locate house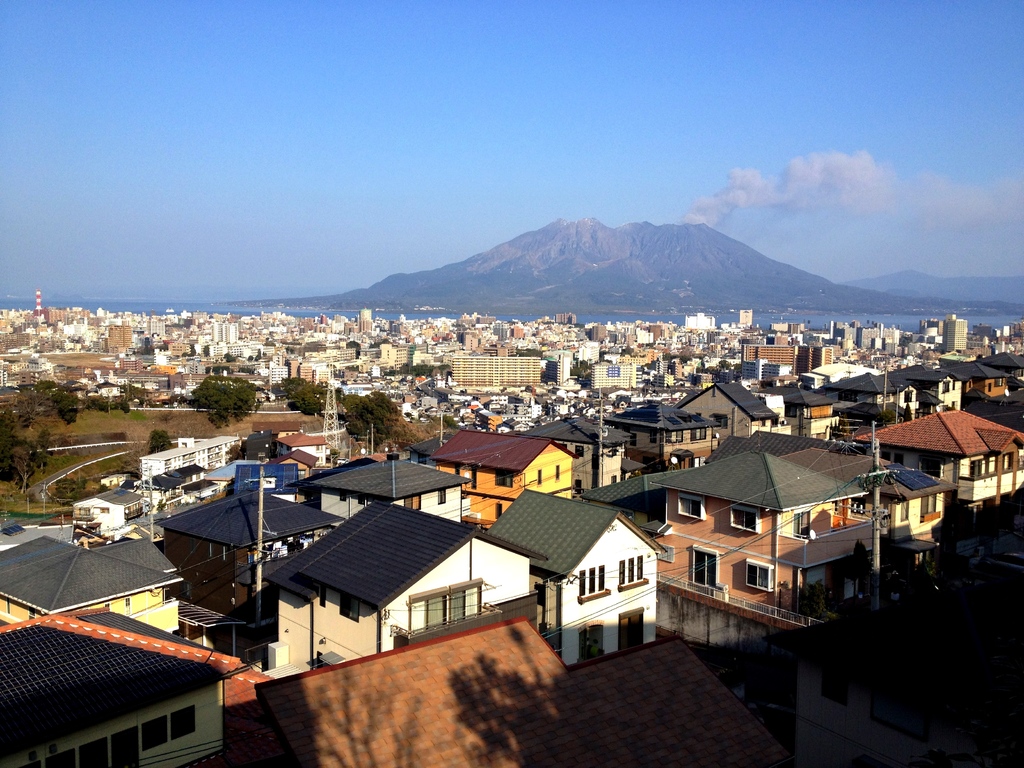
x1=678, y1=376, x2=781, y2=442
